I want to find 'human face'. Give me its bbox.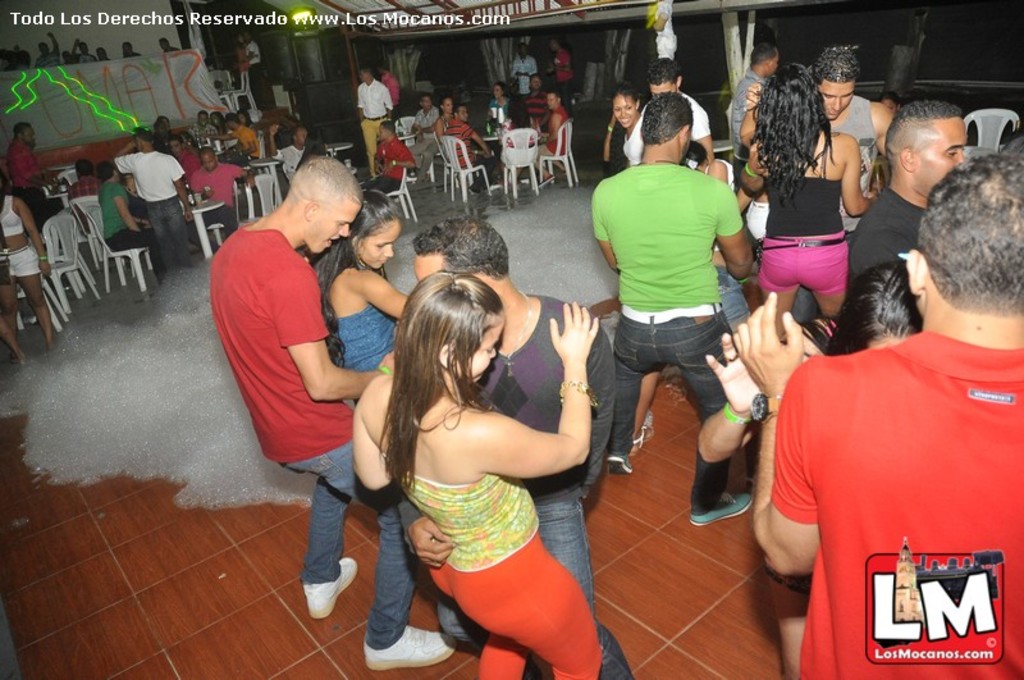
detection(355, 209, 403, 273).
